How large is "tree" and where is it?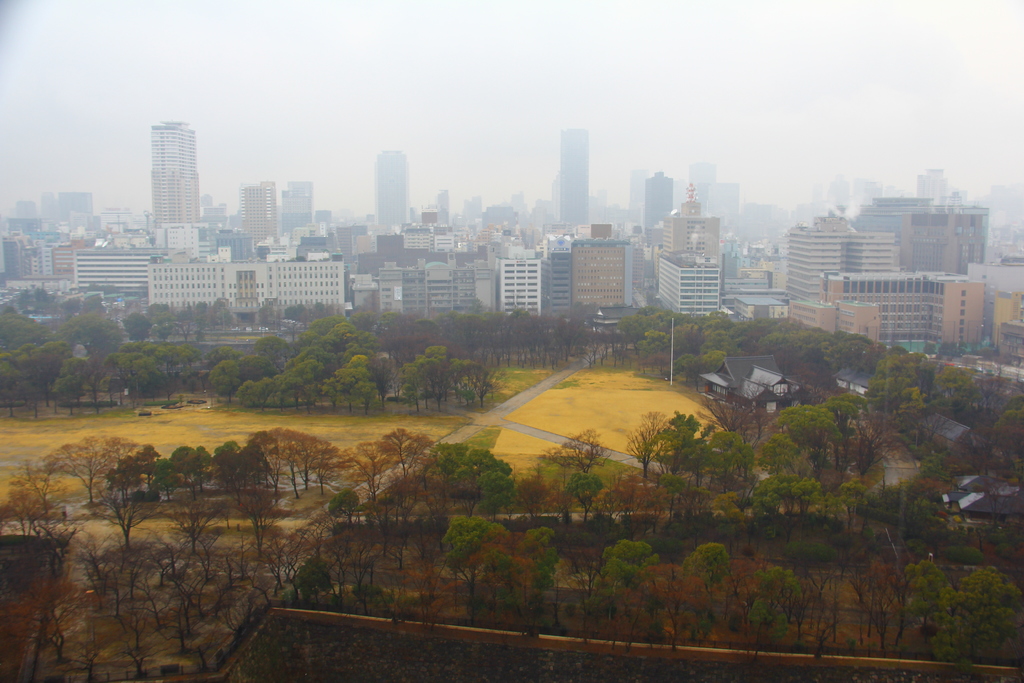
Bounding box: (x1=430, y1=436, x2=488, y2=473).
